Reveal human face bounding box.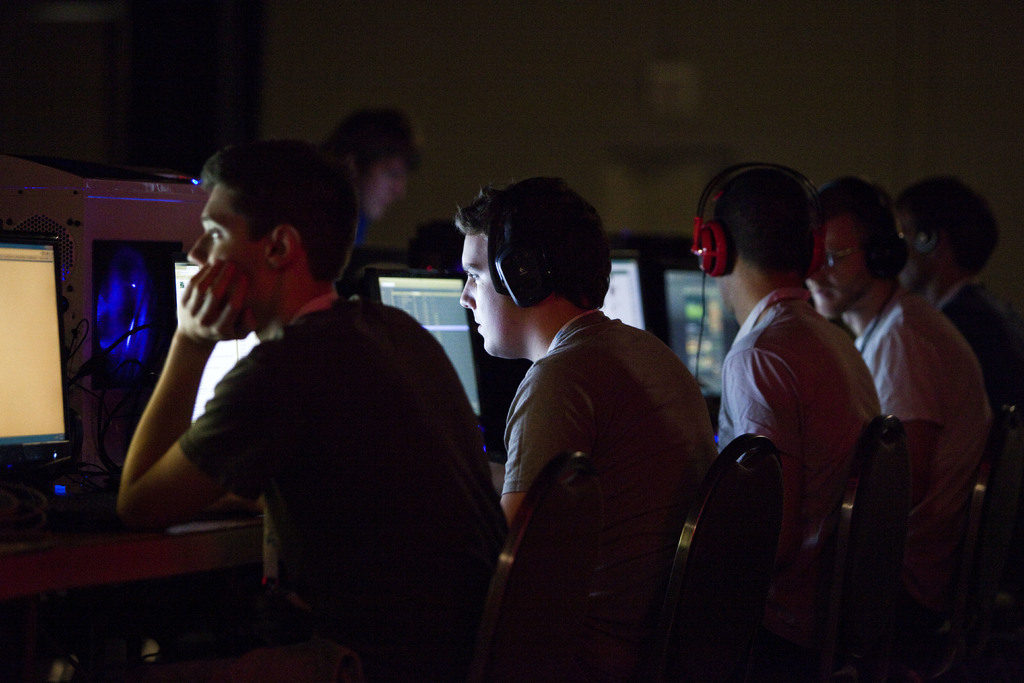
Revealed: (805, 213, 875, 320).
